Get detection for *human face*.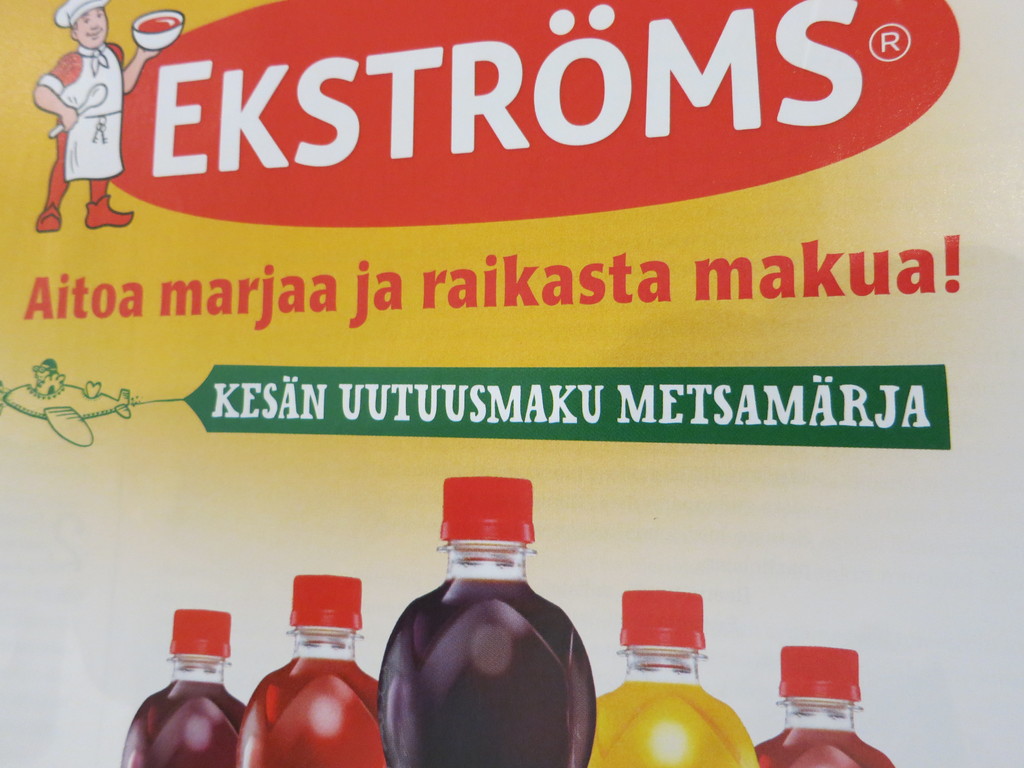
Detection: (x1=75, y1=9, x2=108, y2=50).
